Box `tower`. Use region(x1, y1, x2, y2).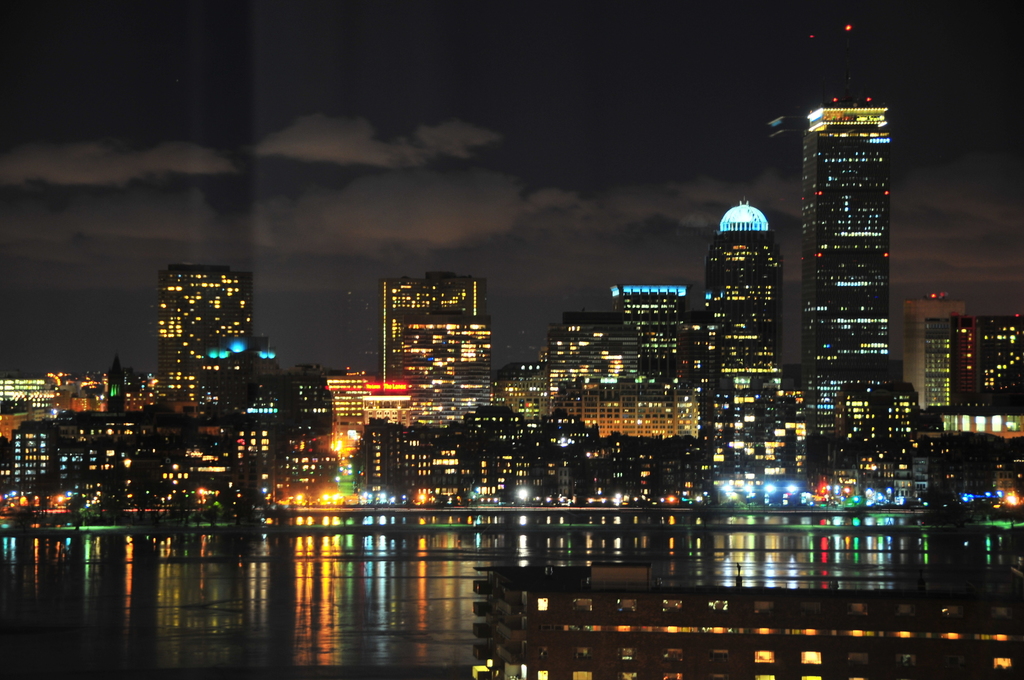
region(900, 294, 955, 414).
